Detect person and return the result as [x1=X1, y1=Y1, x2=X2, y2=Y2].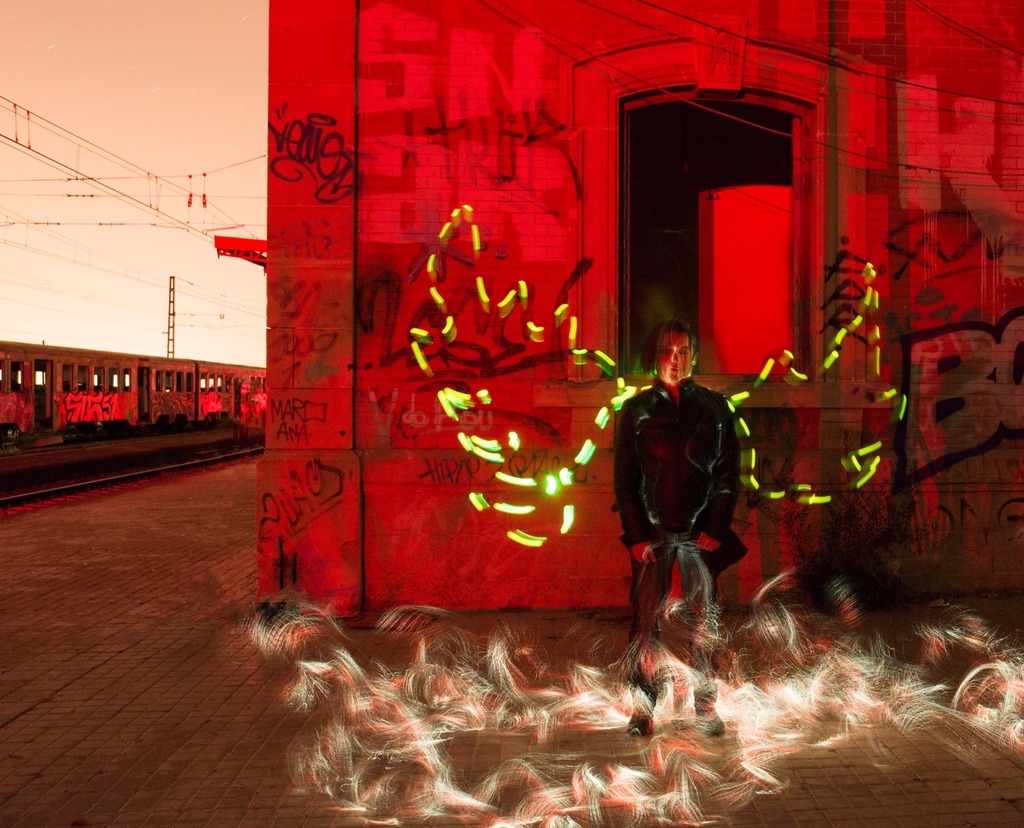
[x1=602, y1=329, x2=750, y2=742].
